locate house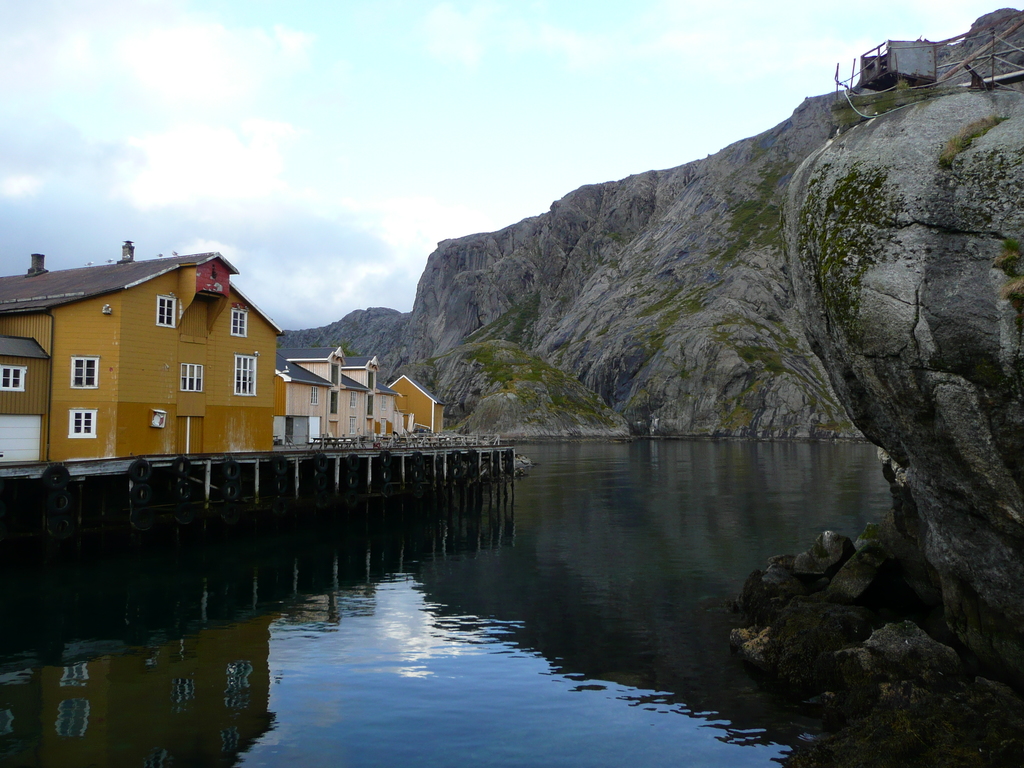
pyautogui.locateOnScreen(19, 229, 305, 513)
